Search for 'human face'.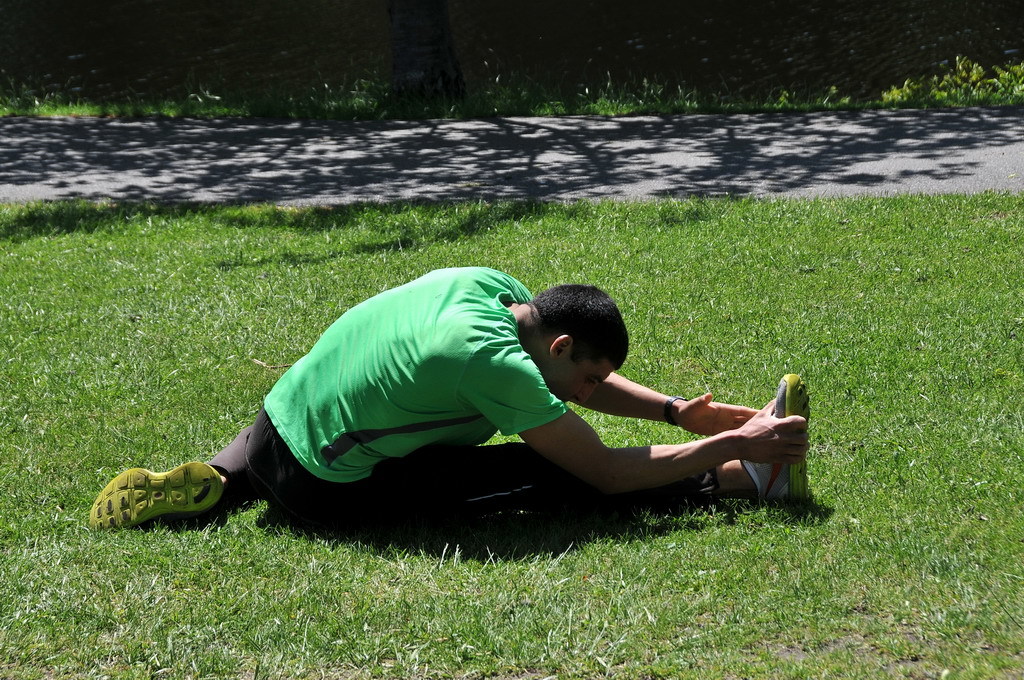
Found at (555,356,616,405).
